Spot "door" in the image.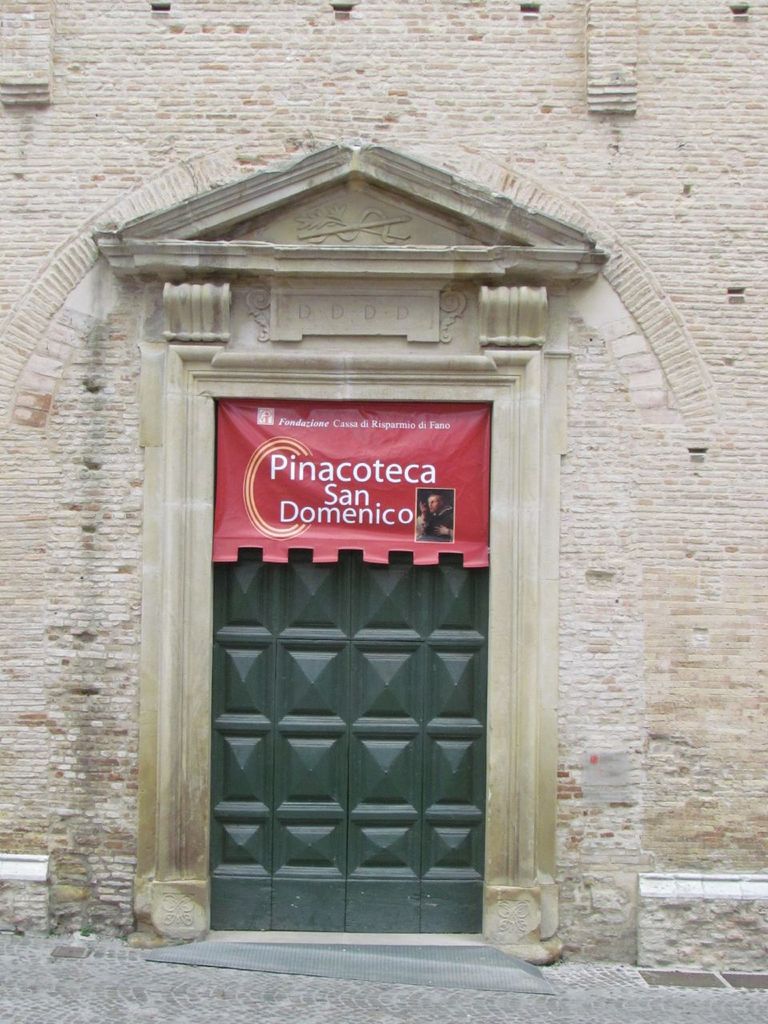
"door" found at <region>201, 550, 486, 937</region>.
